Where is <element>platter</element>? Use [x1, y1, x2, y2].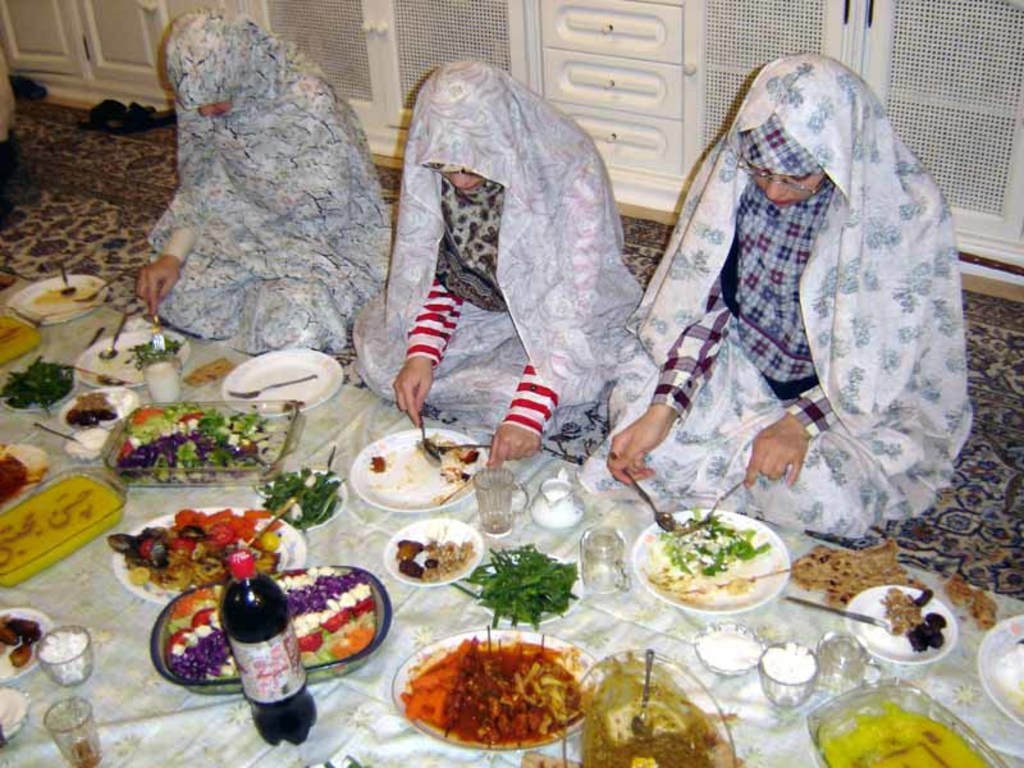
[384, 518, 480, 582].
